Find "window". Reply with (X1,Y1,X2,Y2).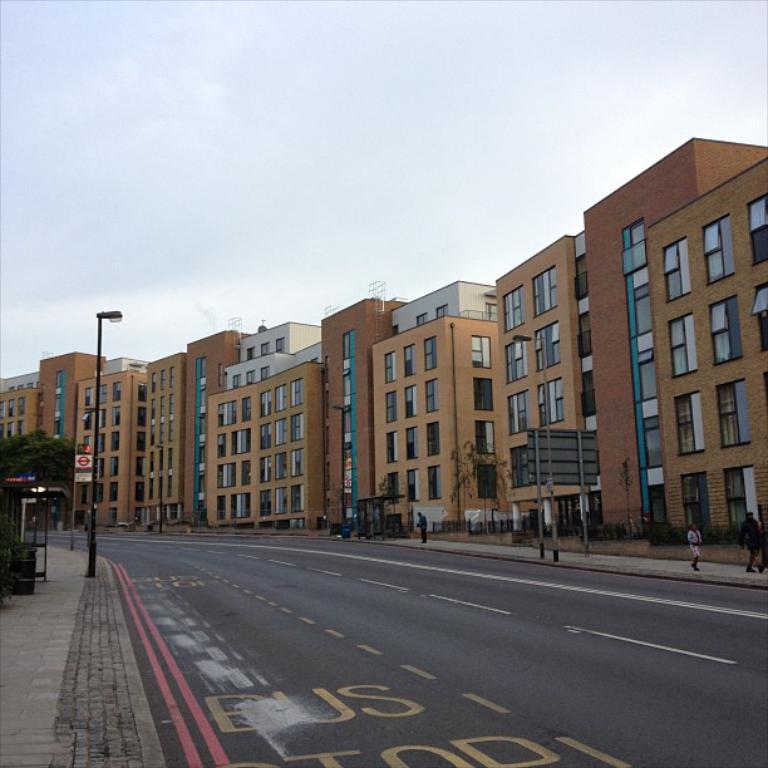
(291,409,305,438).
